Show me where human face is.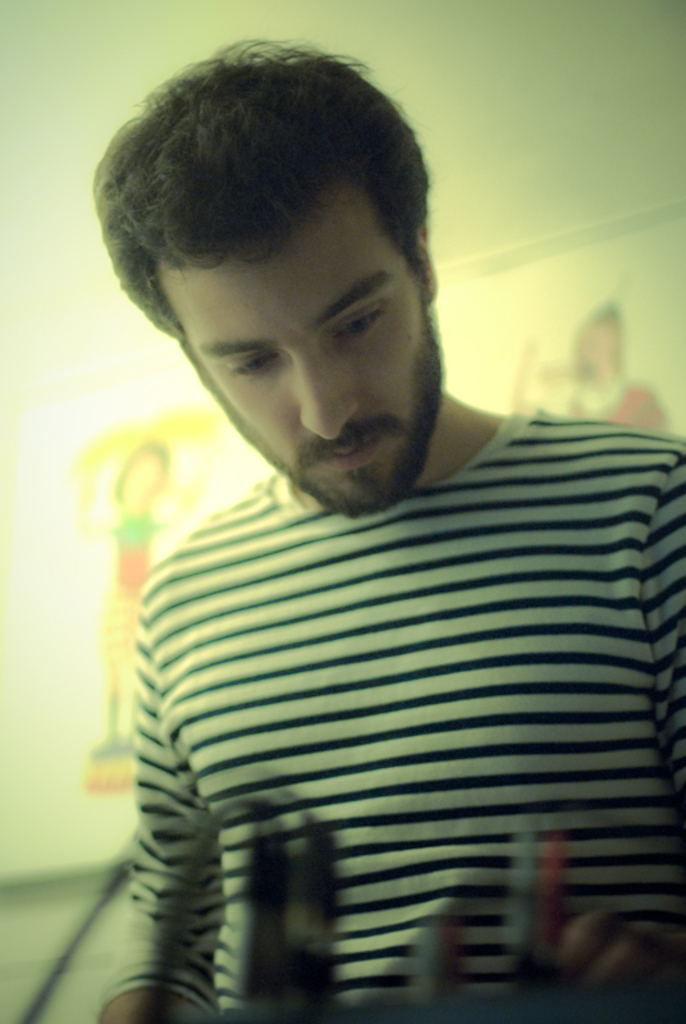
human face is at bbox(151, 183, 439, 511).
